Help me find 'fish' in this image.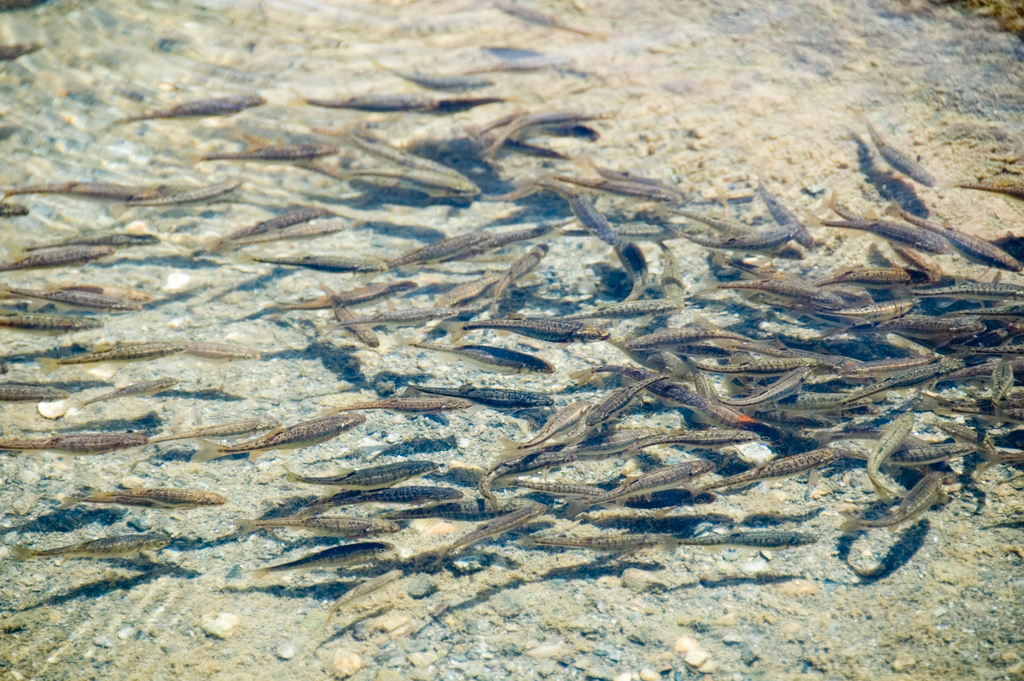
Found it: crop(150, 423, 284, 445).
